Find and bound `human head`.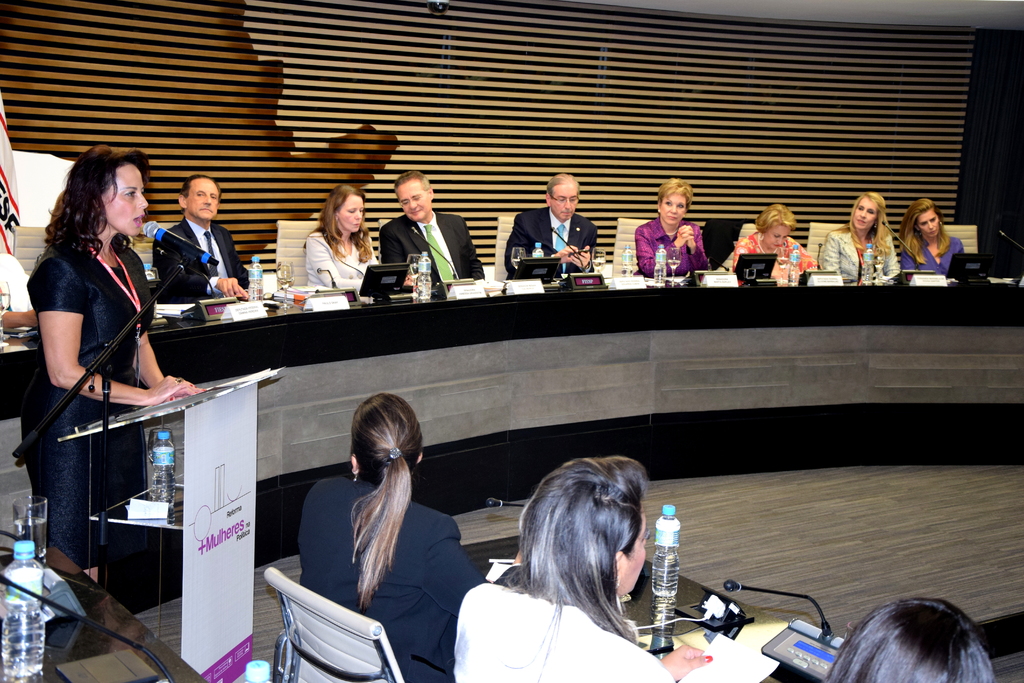
Bound: rect(909, 202, 943, 239).
